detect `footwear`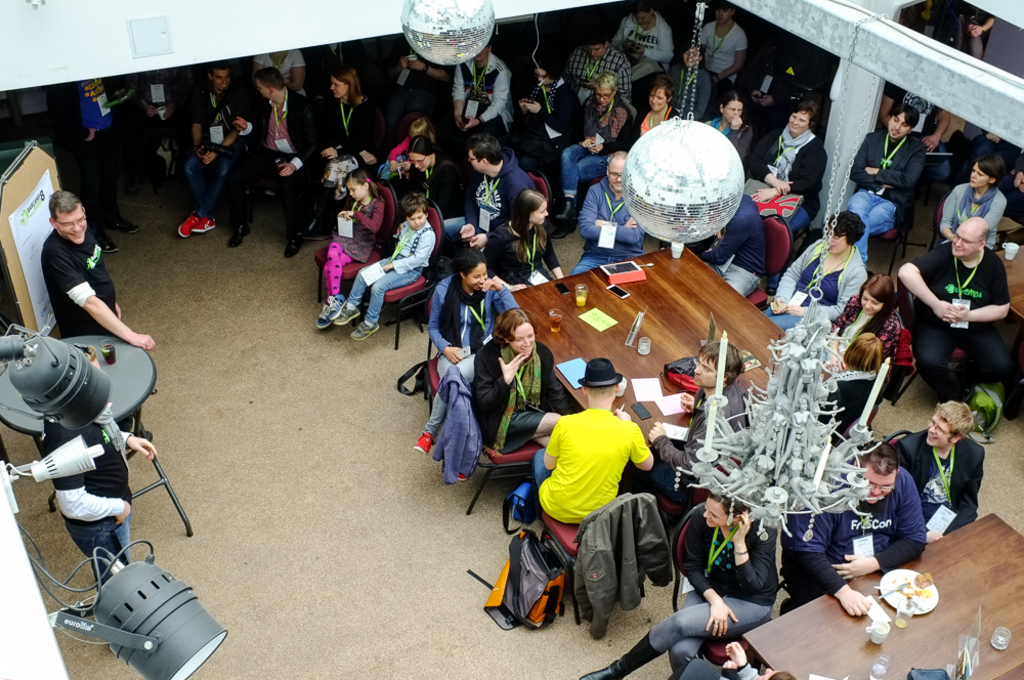
(333, 307, 357, 325)
